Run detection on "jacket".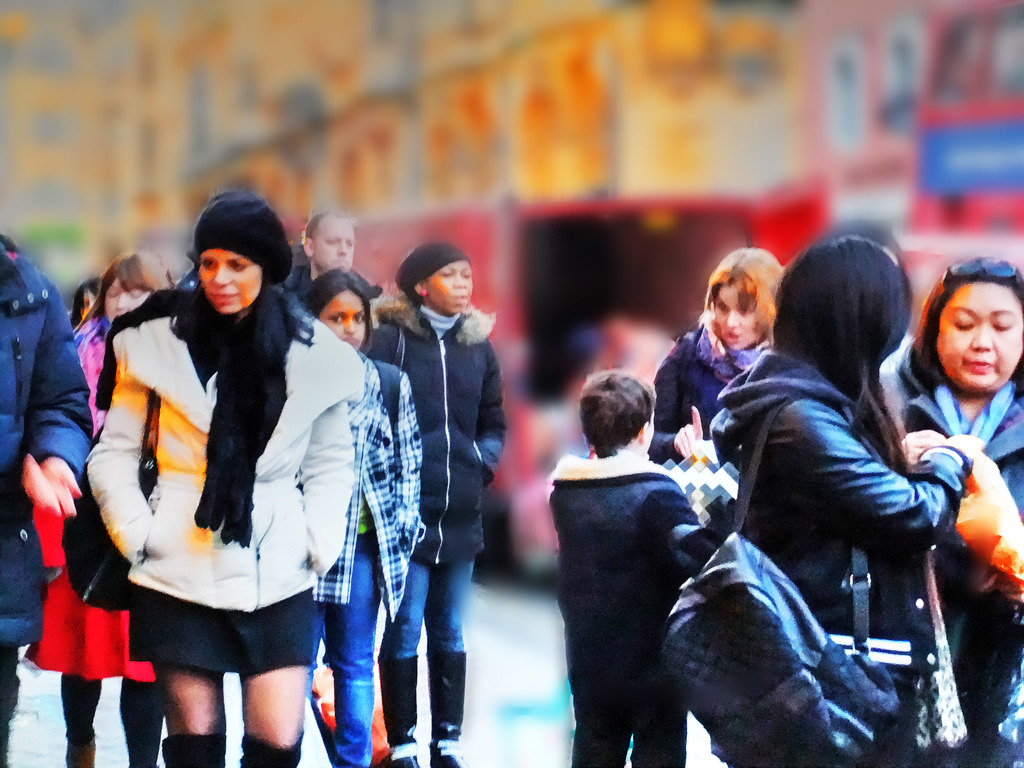
Result: [660, 319, 763, 471].
